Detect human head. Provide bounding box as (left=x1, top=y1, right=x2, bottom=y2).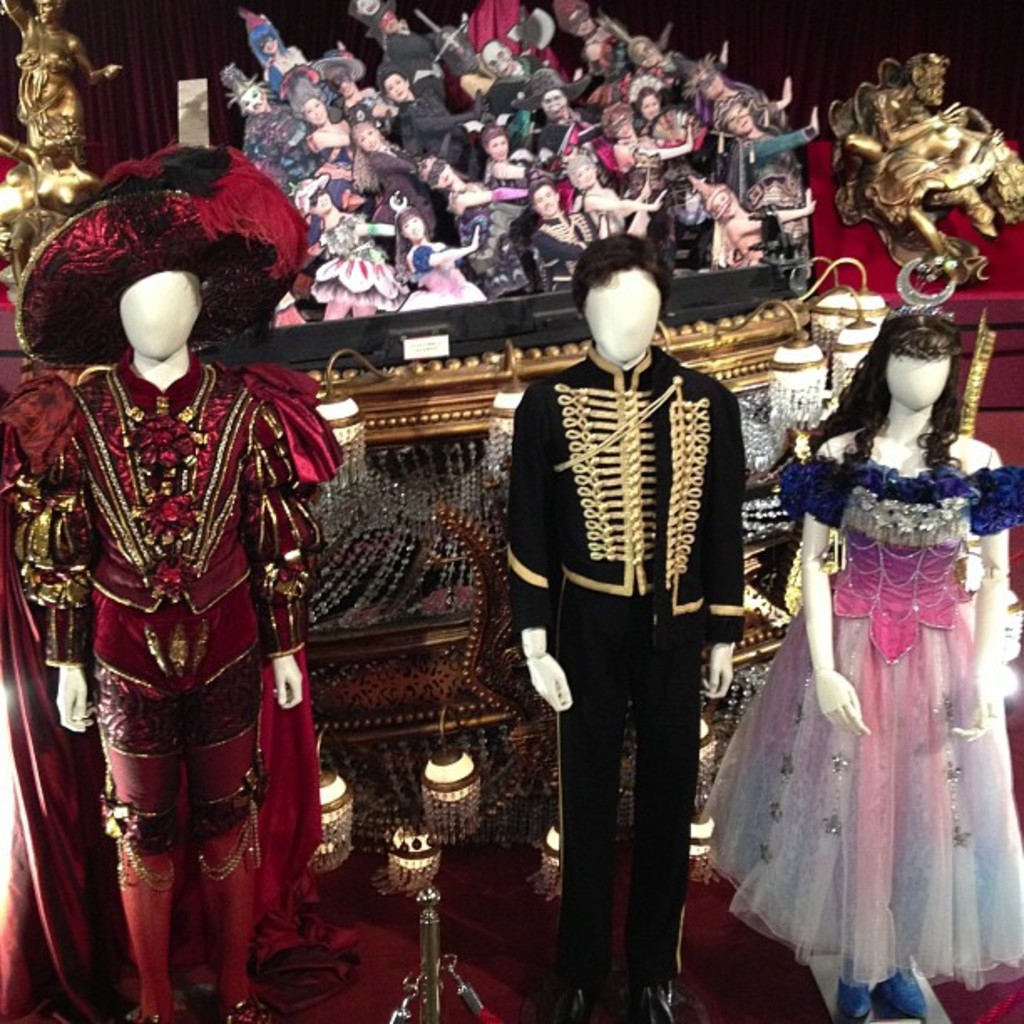
(left=418, top=157, right=453, bottom=189).
